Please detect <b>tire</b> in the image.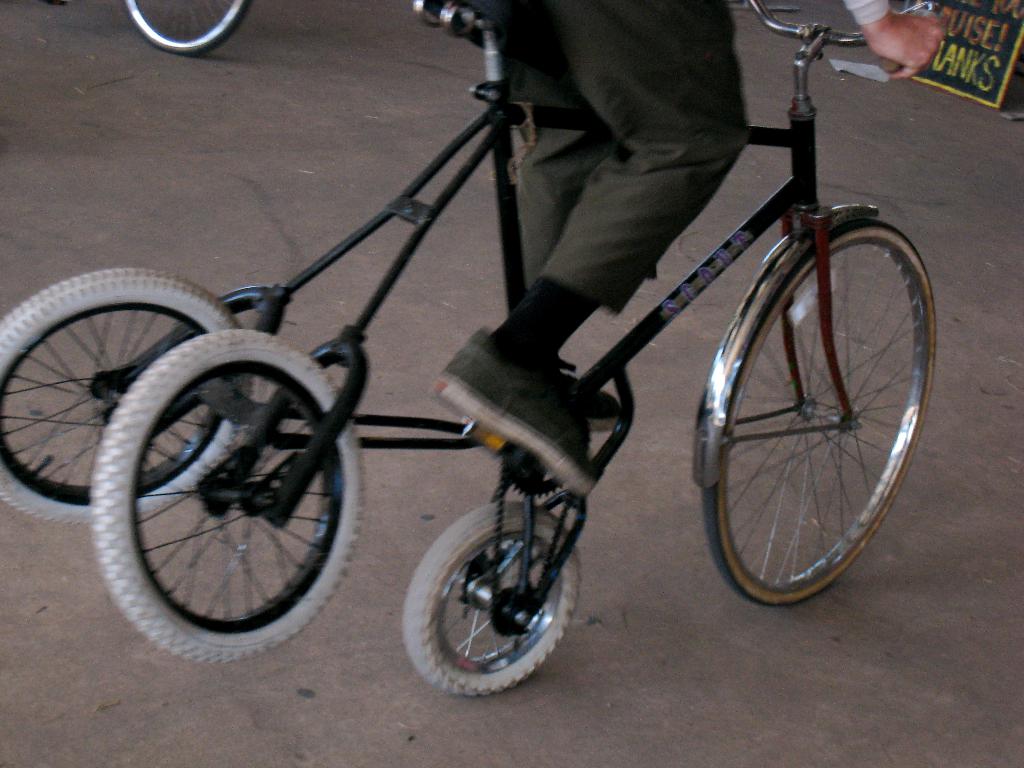
crop(705, 220, 936, 608).
